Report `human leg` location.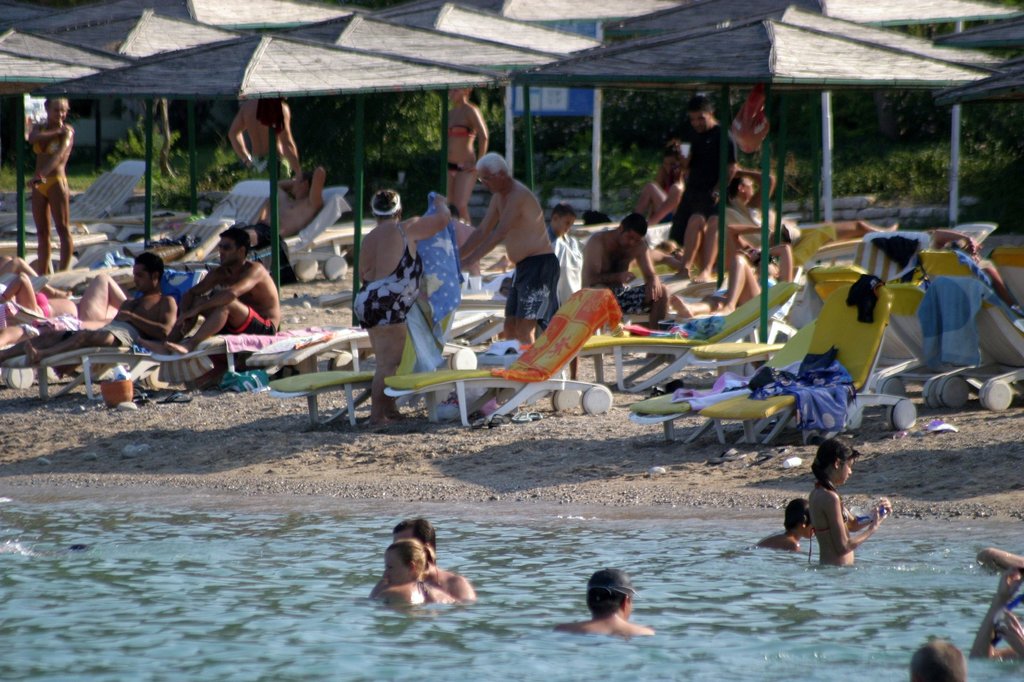
Report: x1=674 y1=302 x2=712 y2=316.
